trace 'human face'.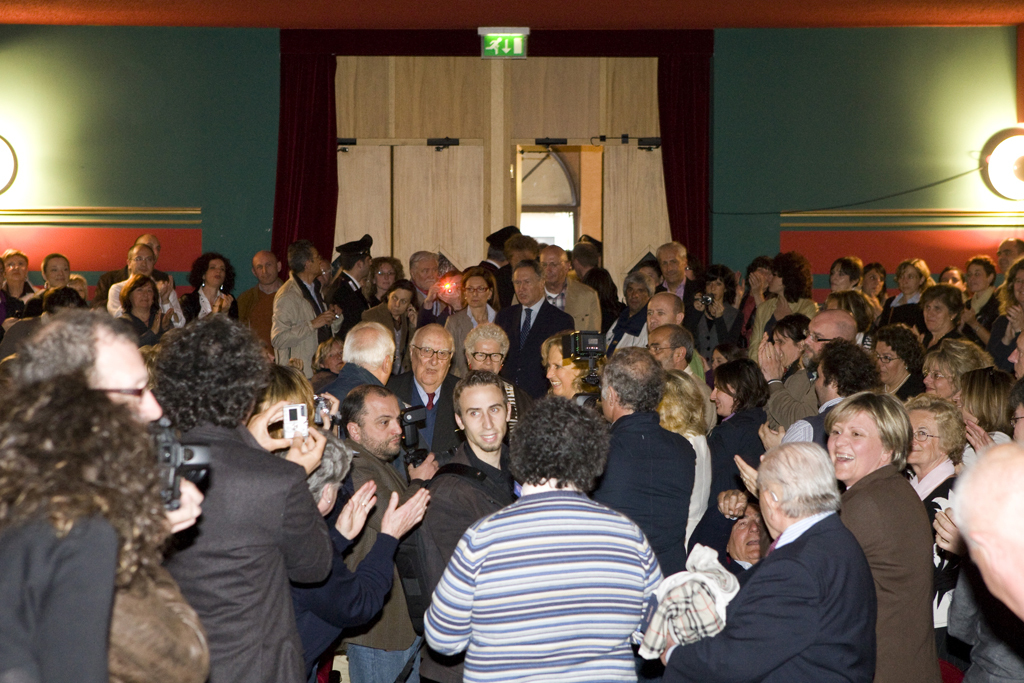
Traced to (x1=466, y1=277, x2=489, y2=306).
